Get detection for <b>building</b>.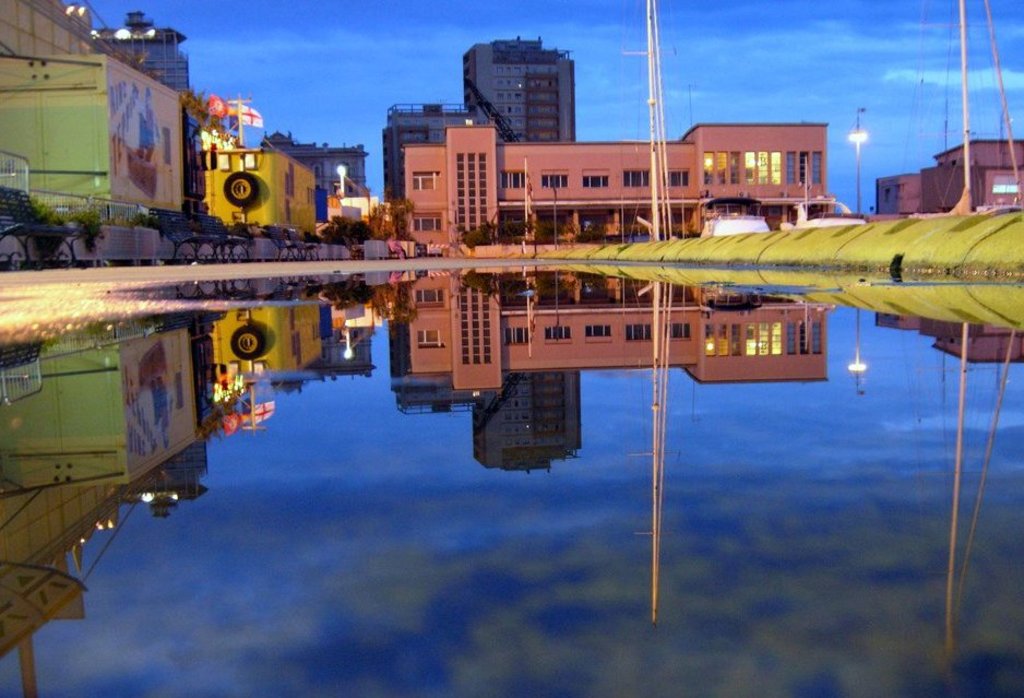
Detection: bbox=[403, 127, 827, 246].
